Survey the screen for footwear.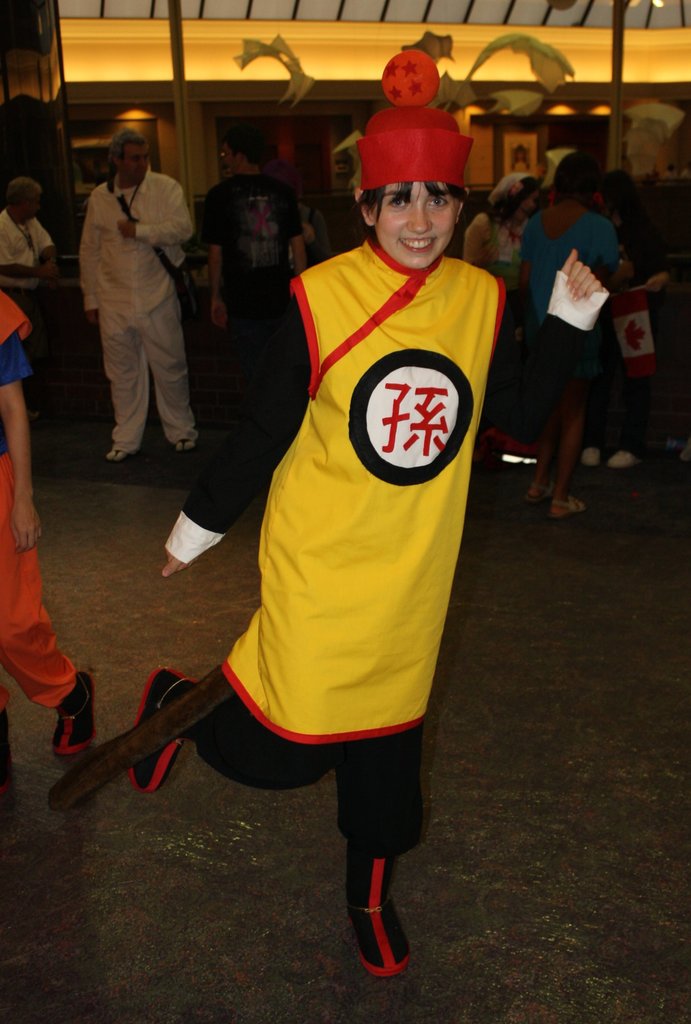
Survey found: [x1=0, y1=707, x2=13, y2=795].
